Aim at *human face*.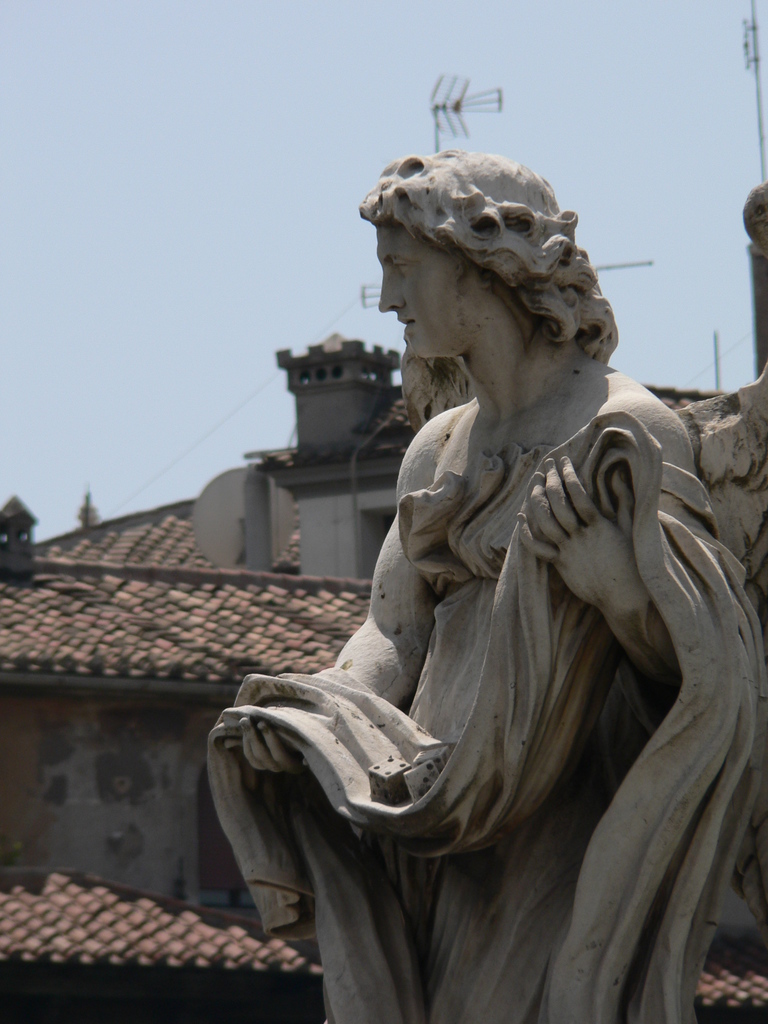
Aimed at Rect(375, 232, 478, 365).
